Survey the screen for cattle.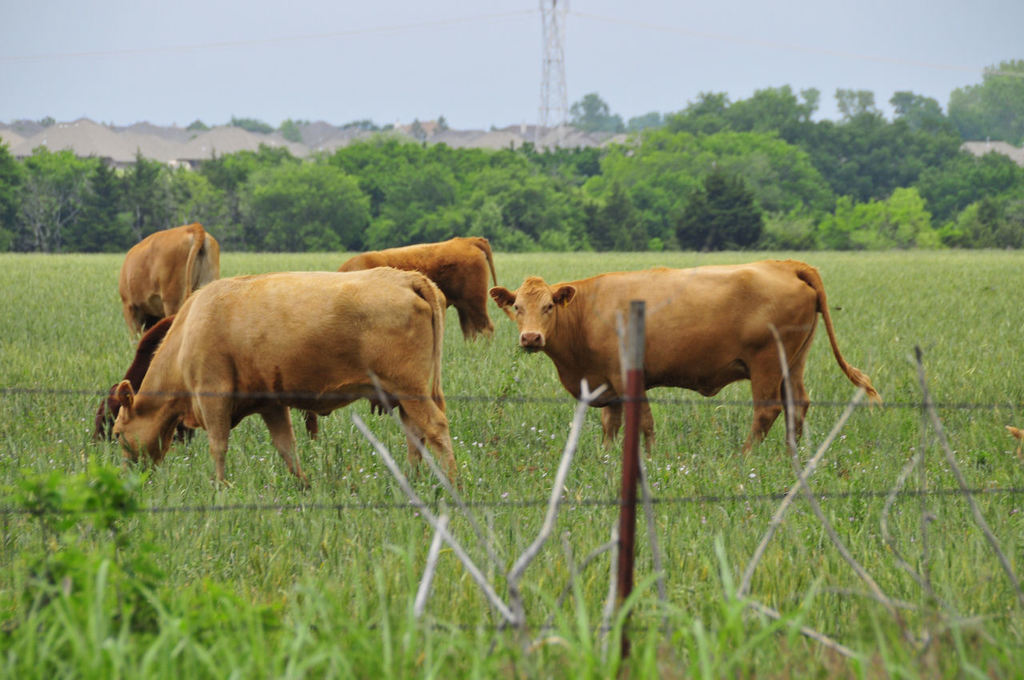
Survey found: l=334, t=234, r=503, b=345.
